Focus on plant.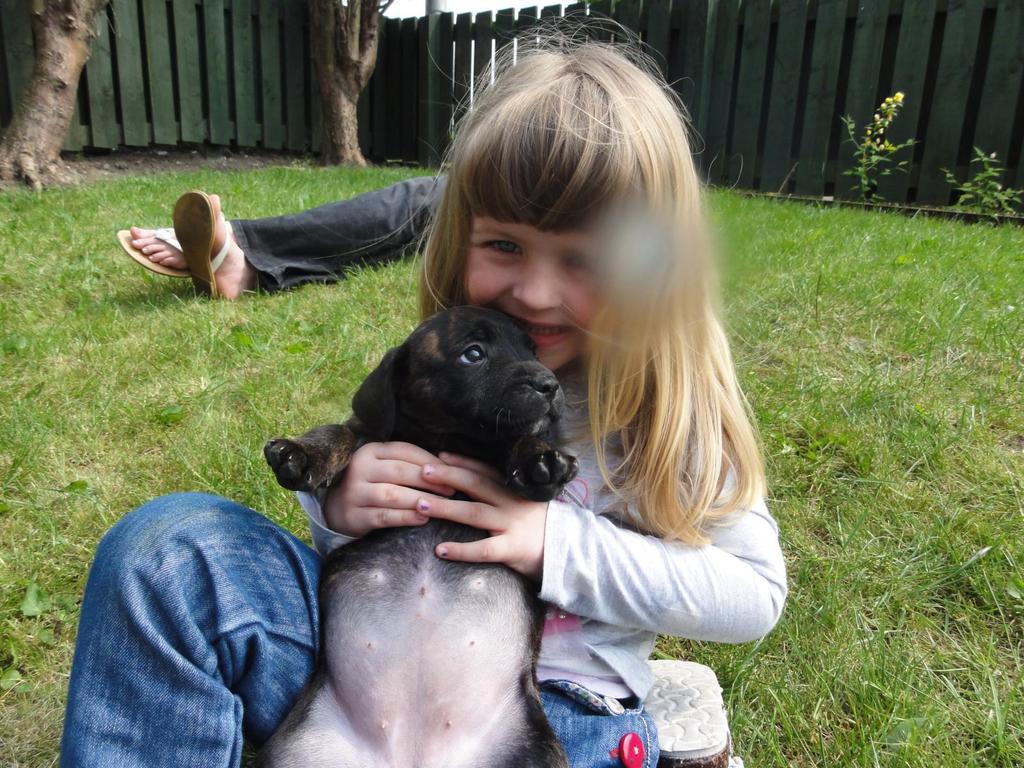
Focused at [938, 145, 1023, 220].
